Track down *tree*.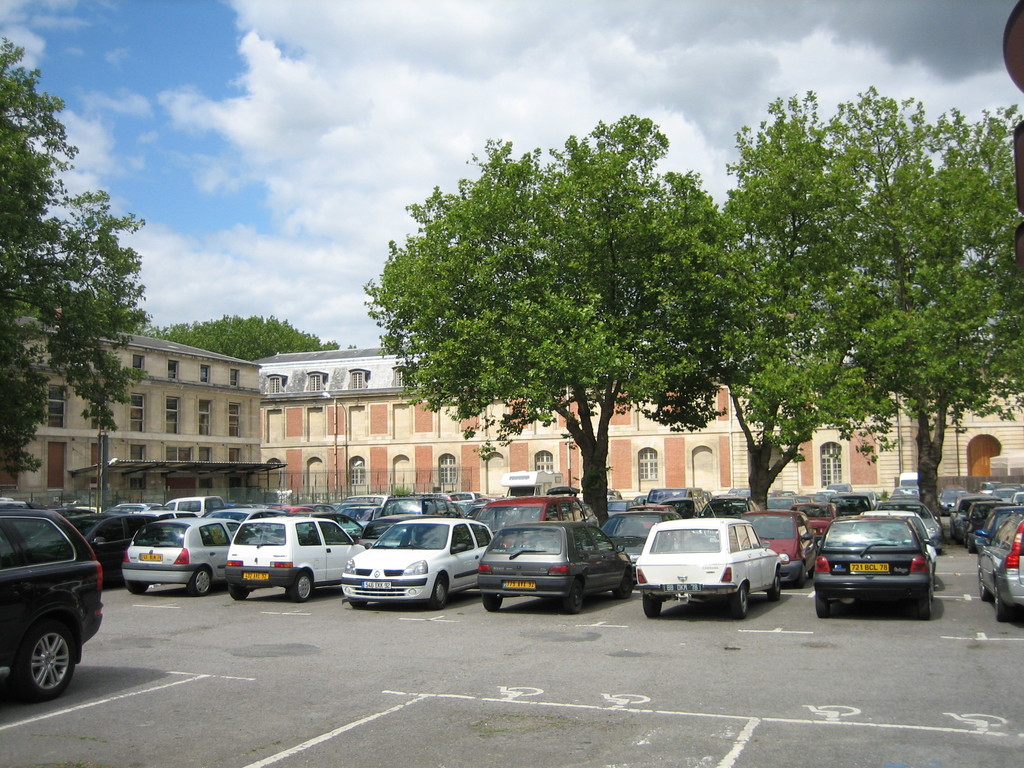
Tracked to x1=369, y1=116, x2=784, y2=521.
